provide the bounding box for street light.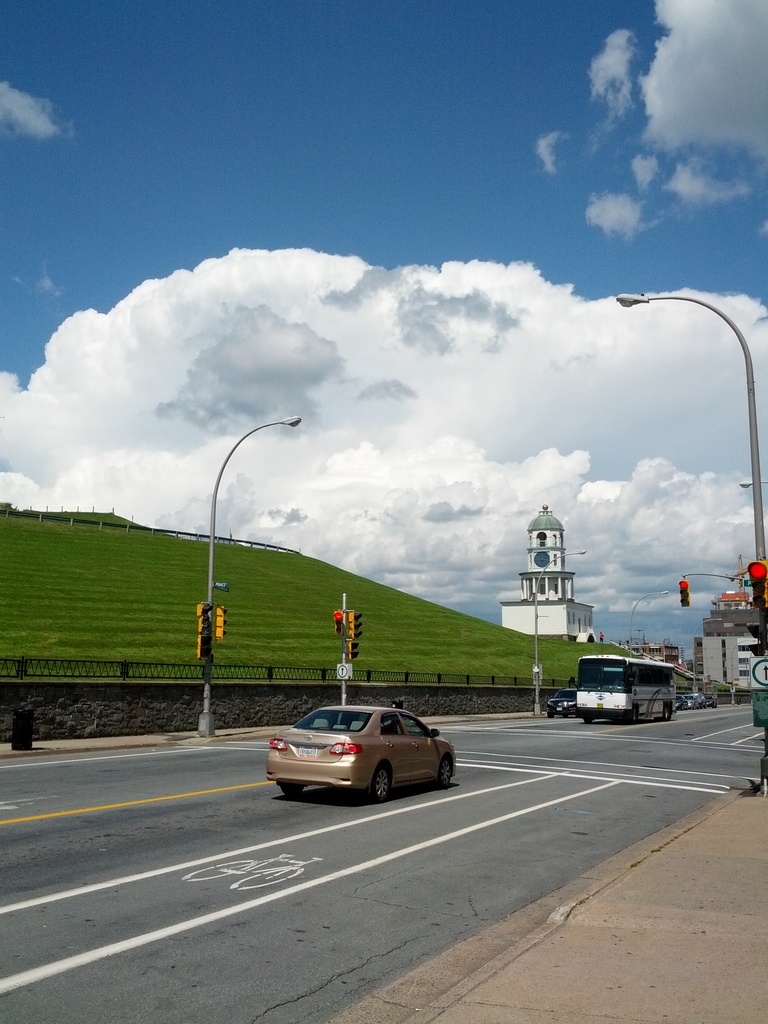
Rect(187, 401, 325, 687).
